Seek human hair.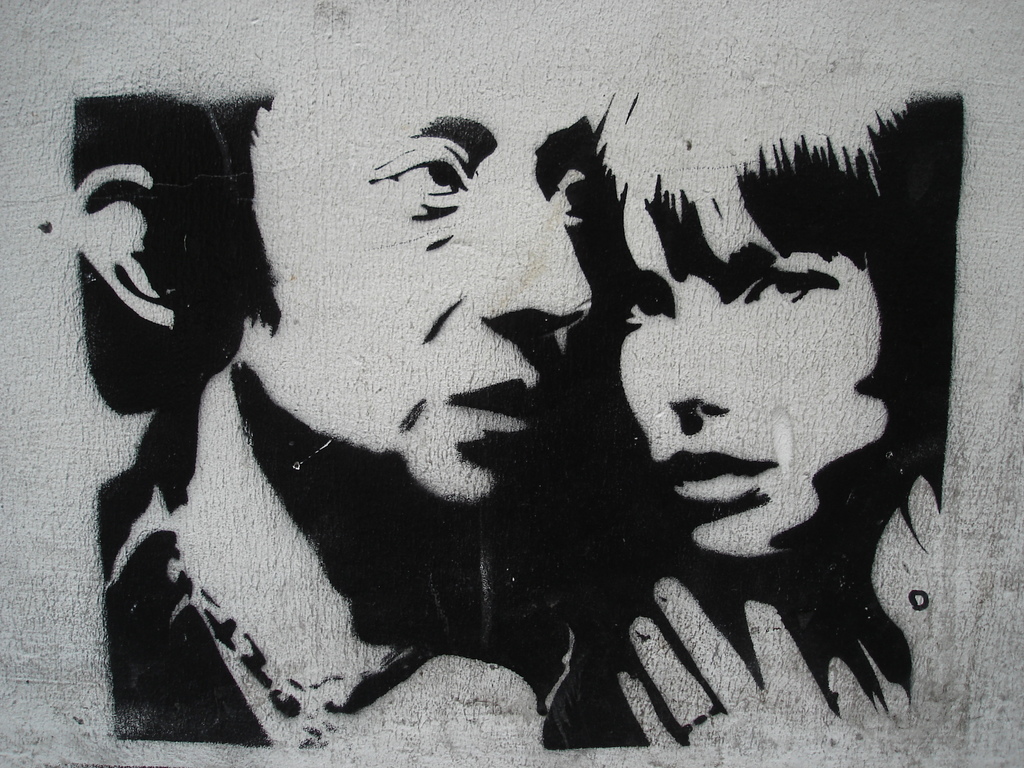
region(596, 82, 913, 306).
